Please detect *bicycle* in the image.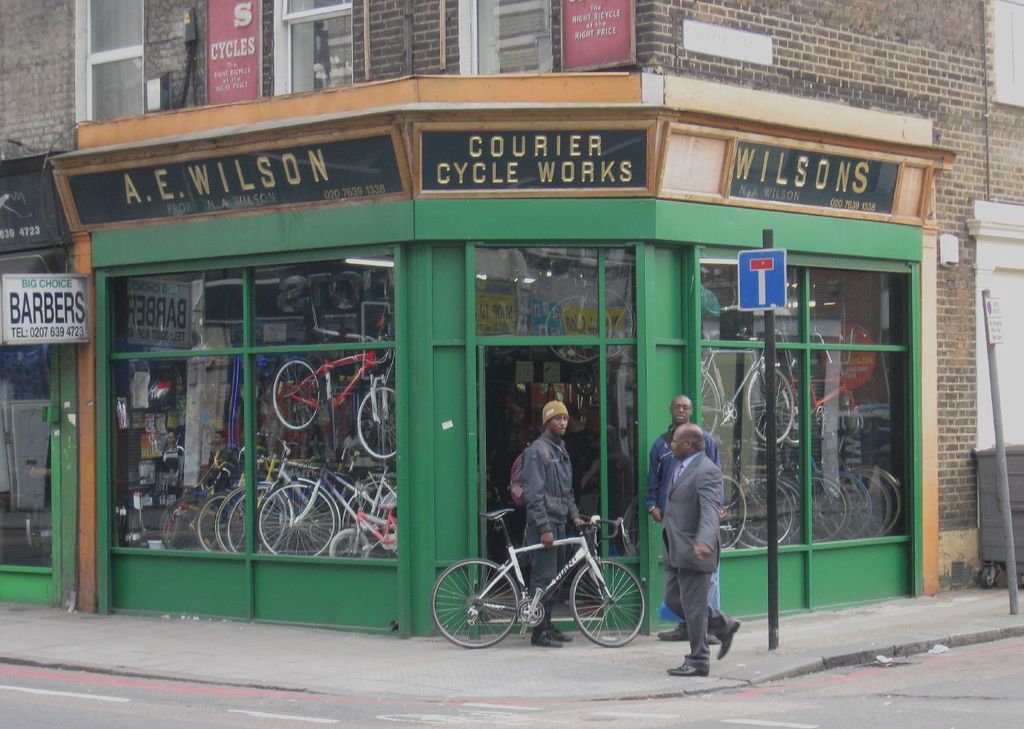
box=[720, 459, 745, 552].
